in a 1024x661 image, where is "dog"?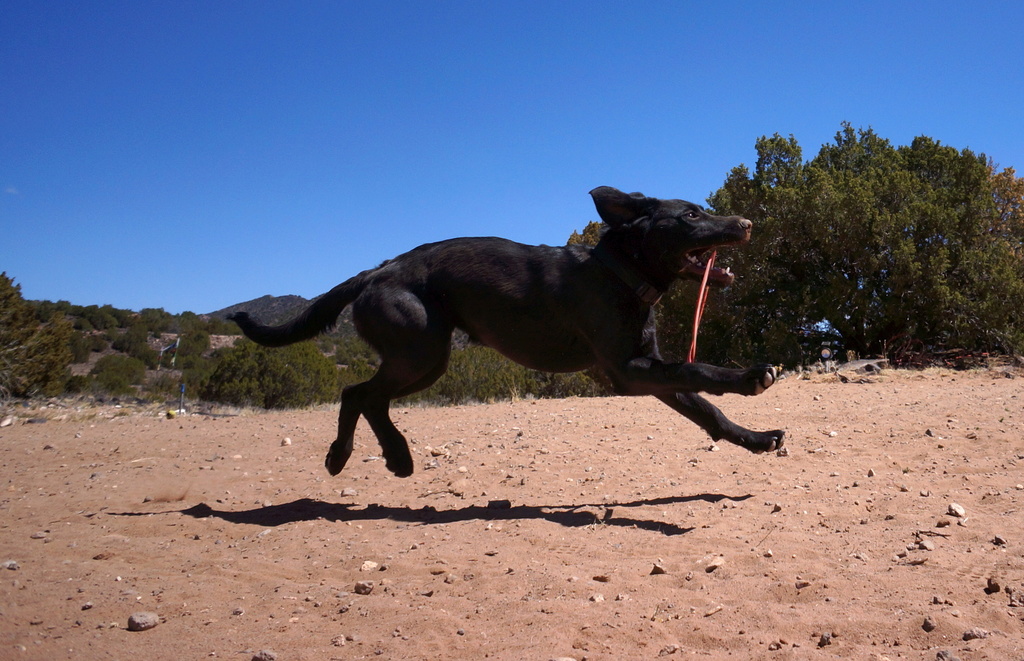
BBox(227, 182, 785, 477).
